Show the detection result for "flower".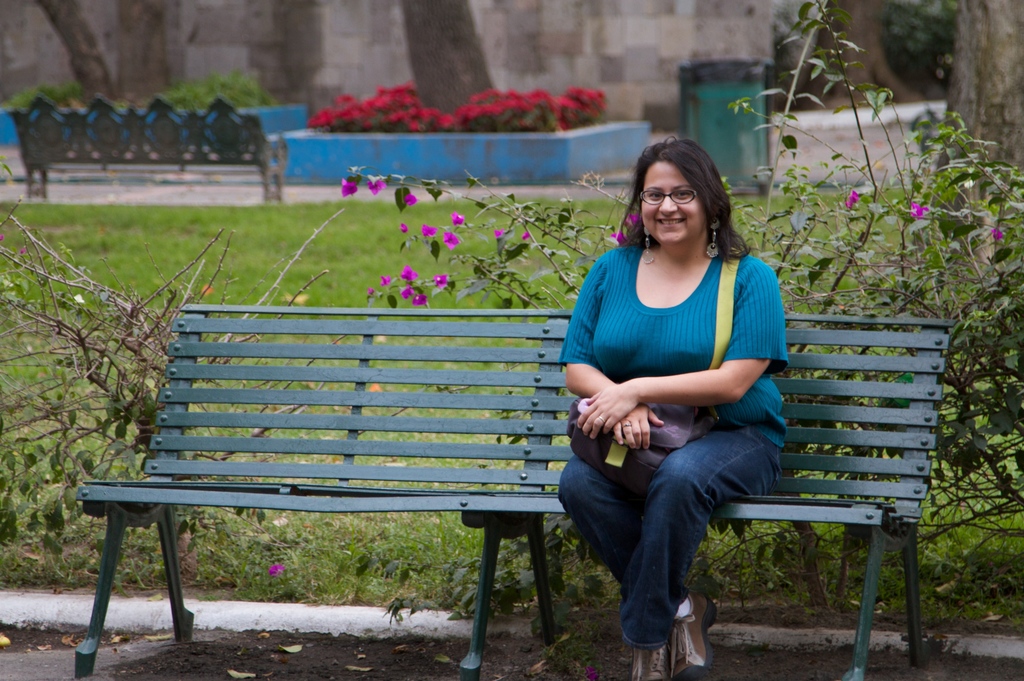
(851,190,858,200).
